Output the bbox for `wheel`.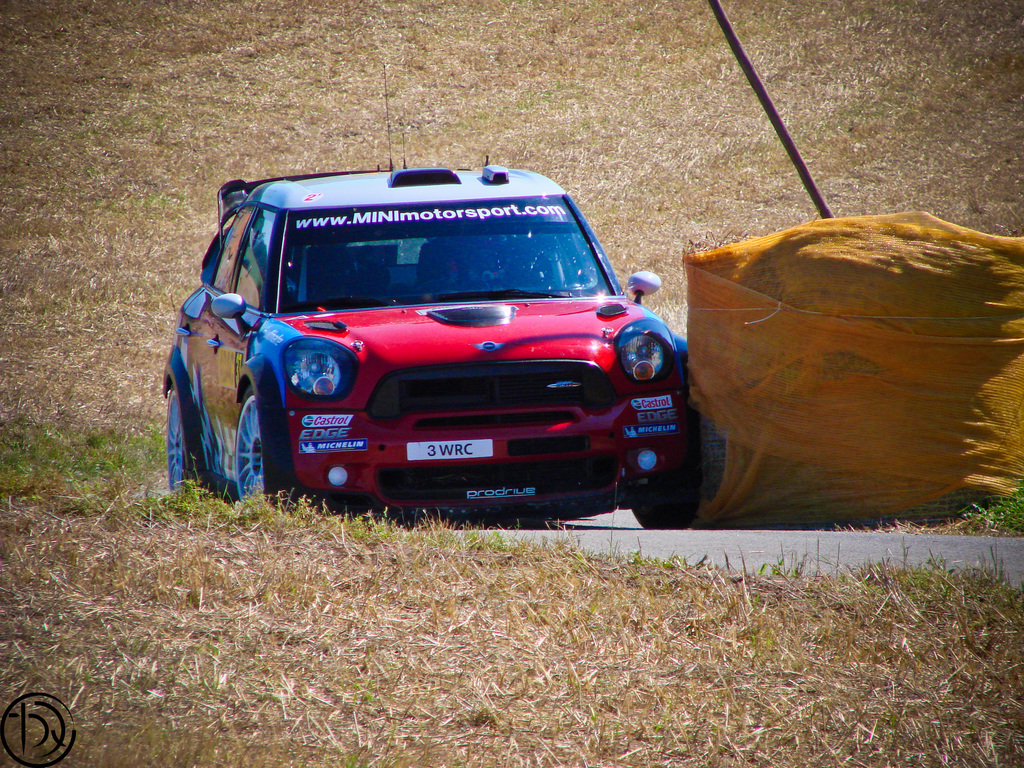
BBox(237, 390, 271, 511).
